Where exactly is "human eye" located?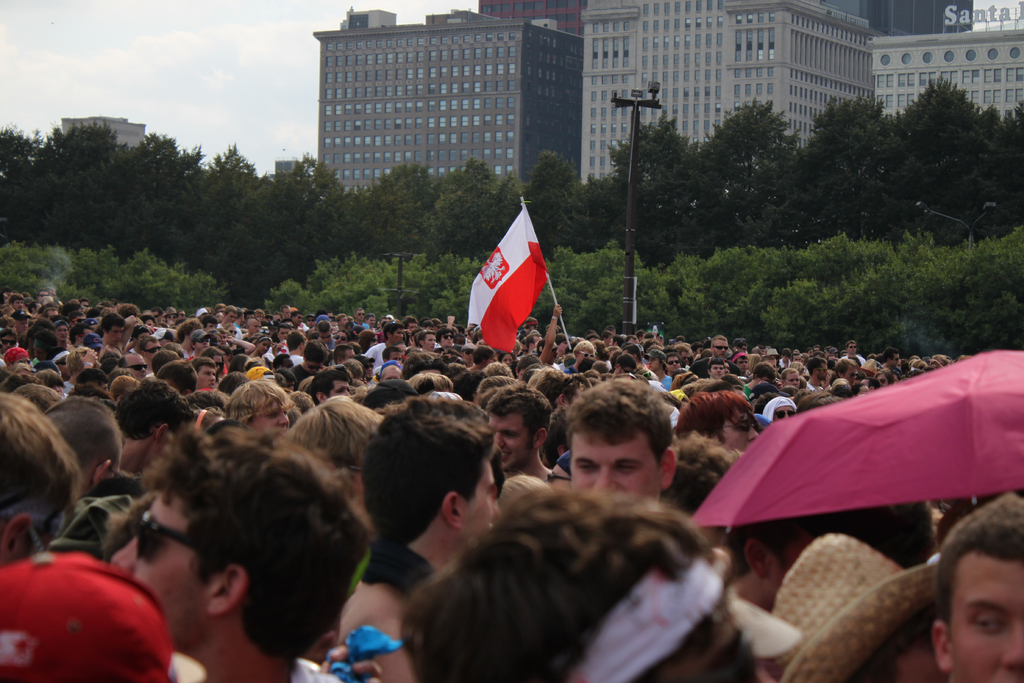
Its bounding box is box(504, 434, 517, 441).
